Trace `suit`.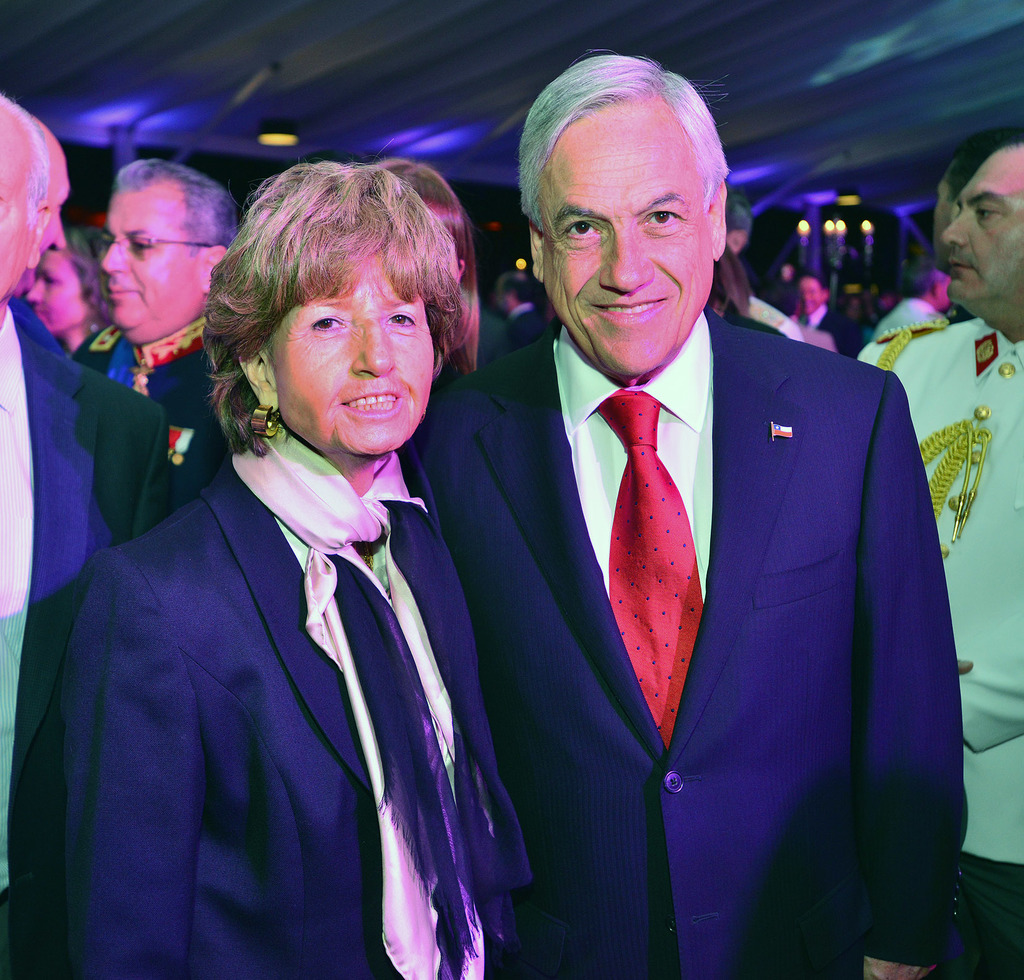
Traced to box=[65, 476, 529, 979].
